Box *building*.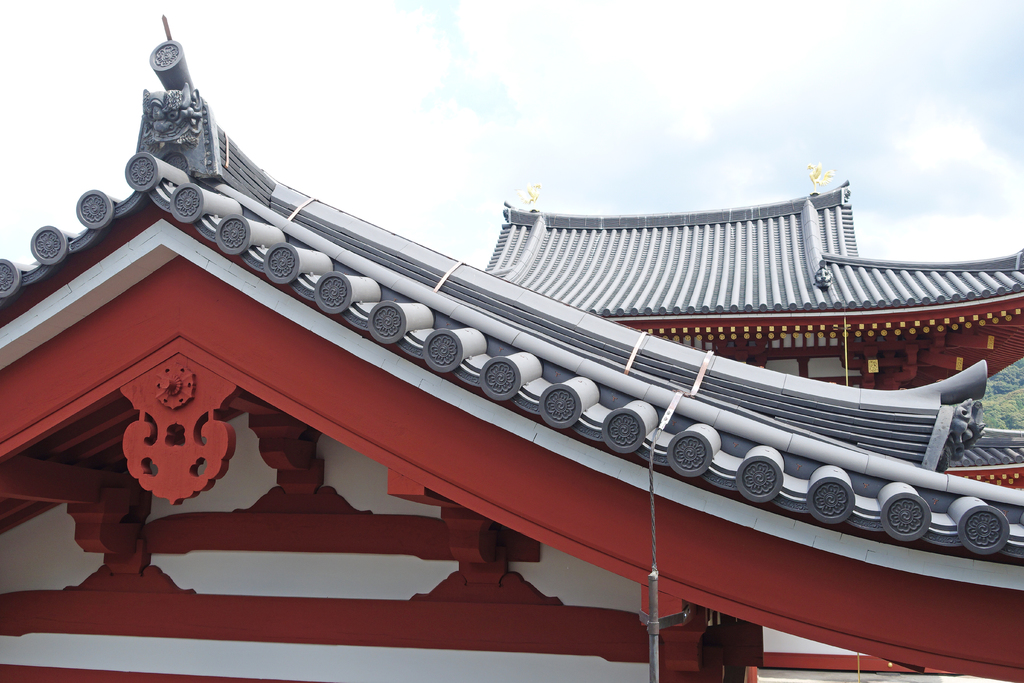
l=0, t=15, r=1023, b=682.
